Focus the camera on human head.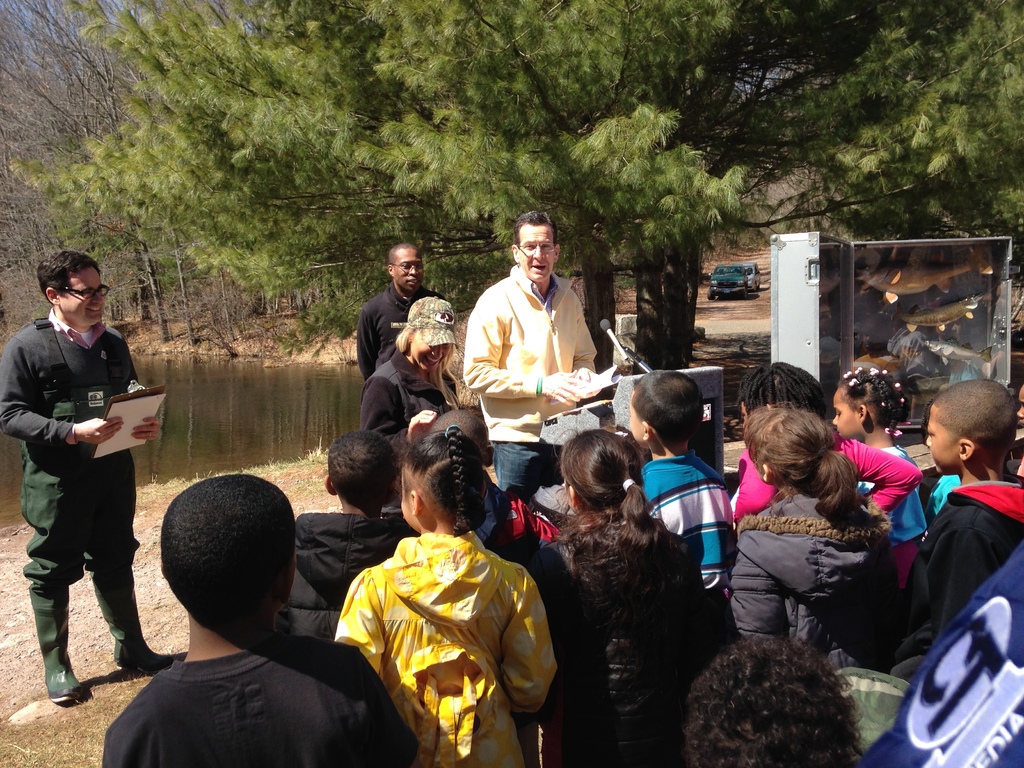
Focus region: (629,369,703,456).
